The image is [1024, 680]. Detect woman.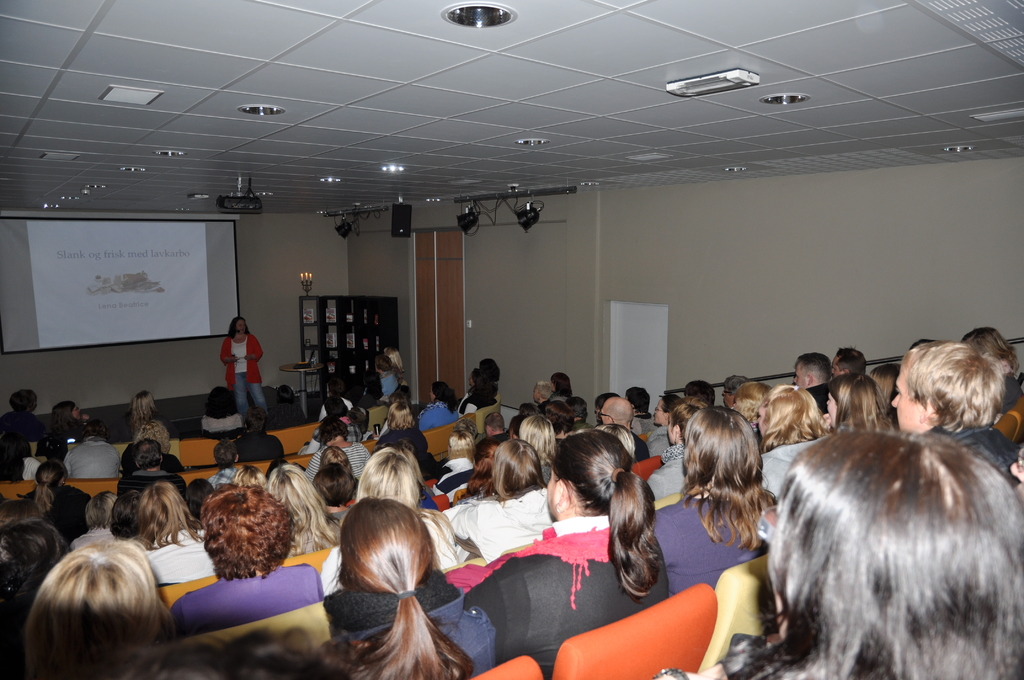
Detection: locate(312, 493, 481, 679).
